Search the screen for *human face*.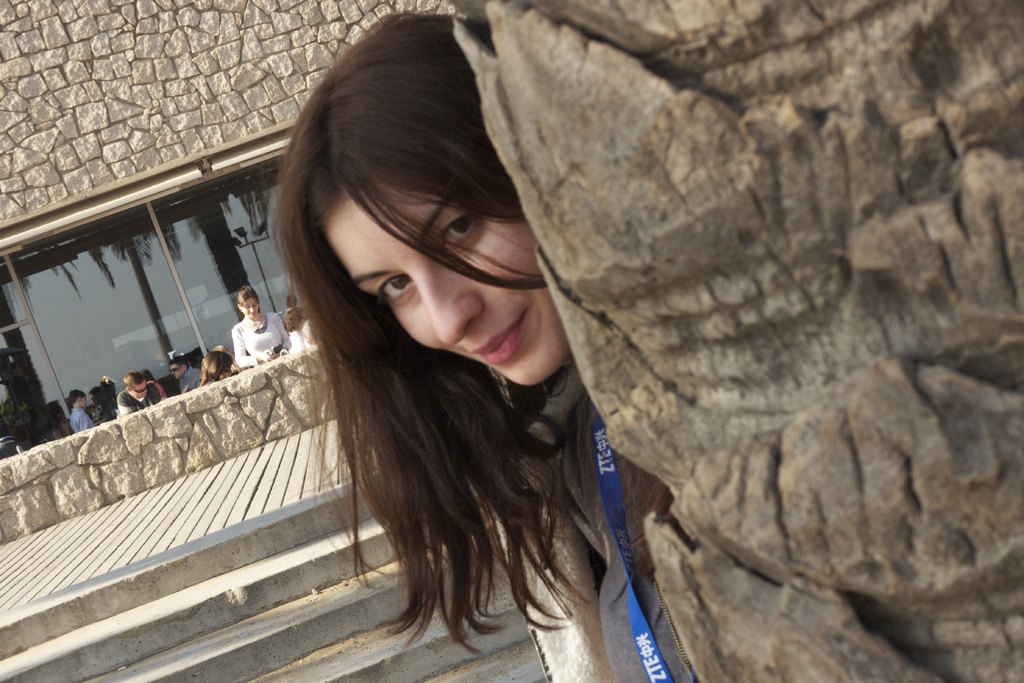
Found at (left=169, top=363, right=184, bottom=378).
